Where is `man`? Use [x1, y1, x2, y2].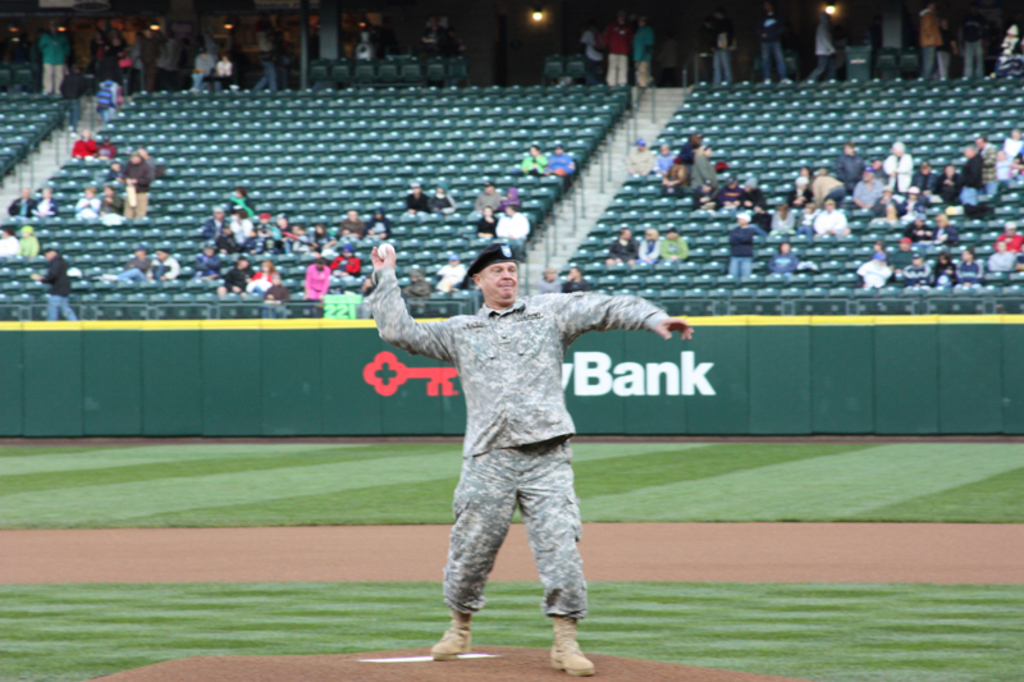
[660, 35, 685, 82].
